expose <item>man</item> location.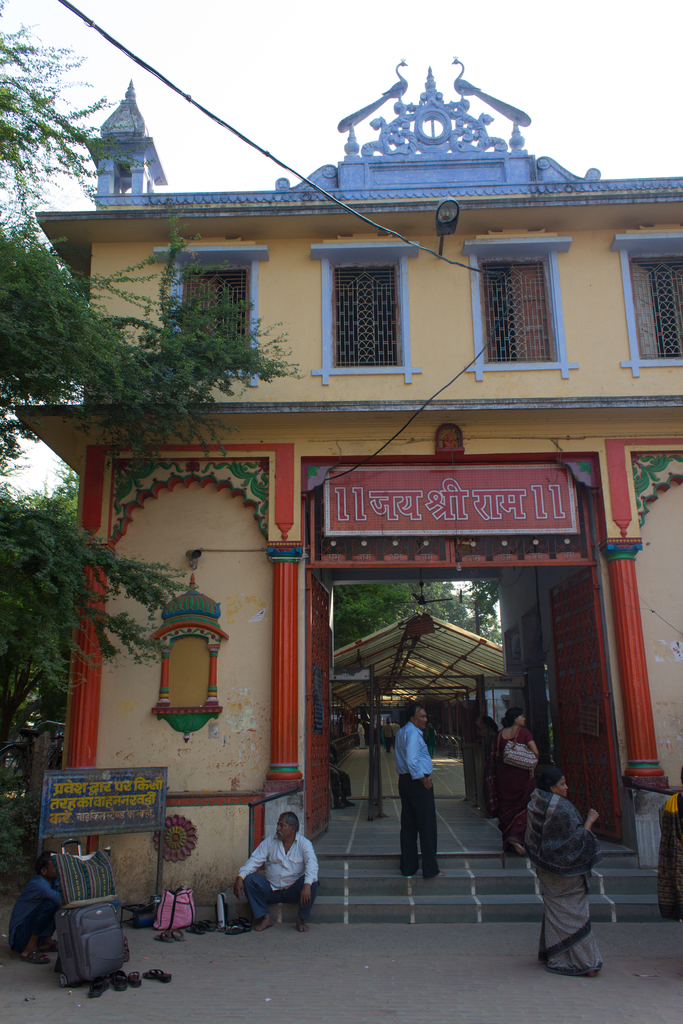
Exposed at 394/702/448/879.
